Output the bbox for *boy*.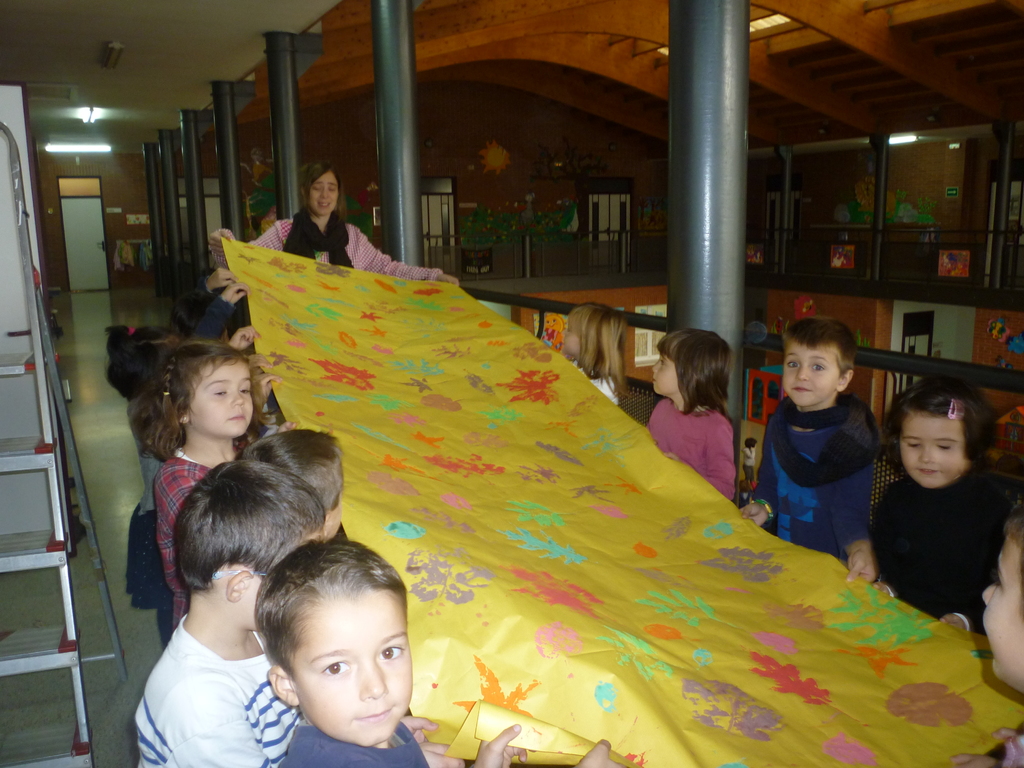
(x1=251, y1=537, x2=641, y2=767).
